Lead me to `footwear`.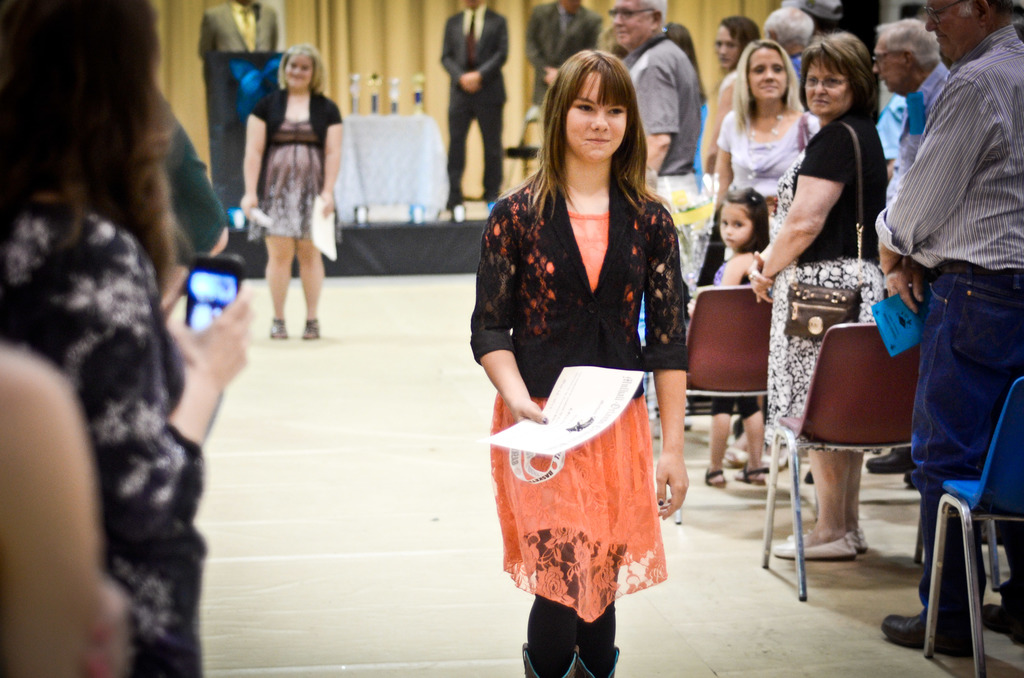
Lead to 883 608 976 656.
